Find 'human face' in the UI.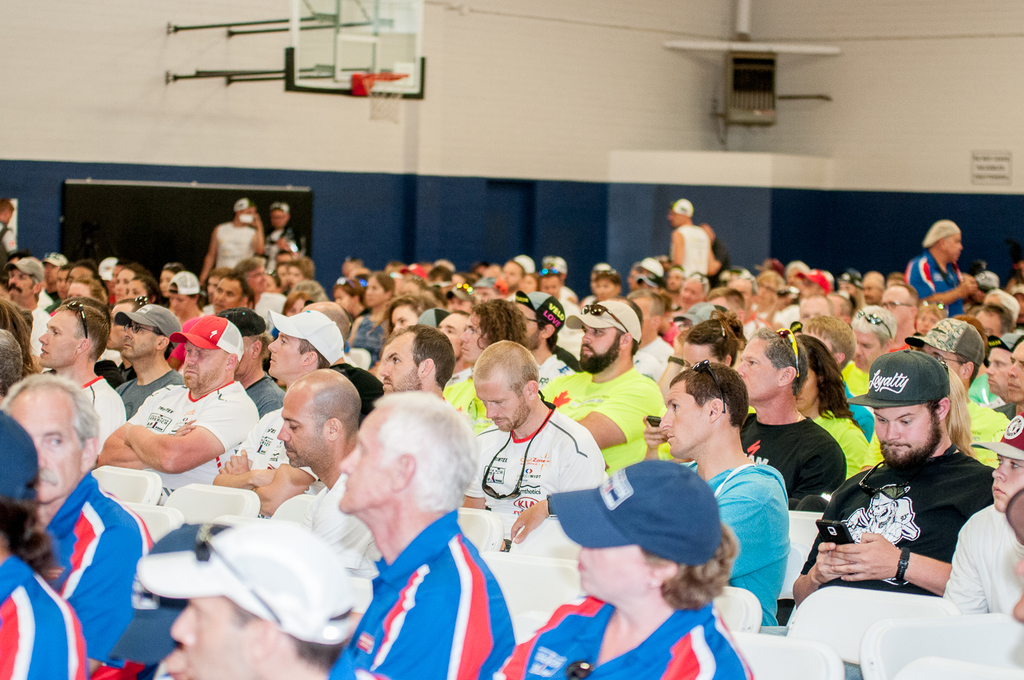
UI element at l=10, t=270, r=31, b=301.
